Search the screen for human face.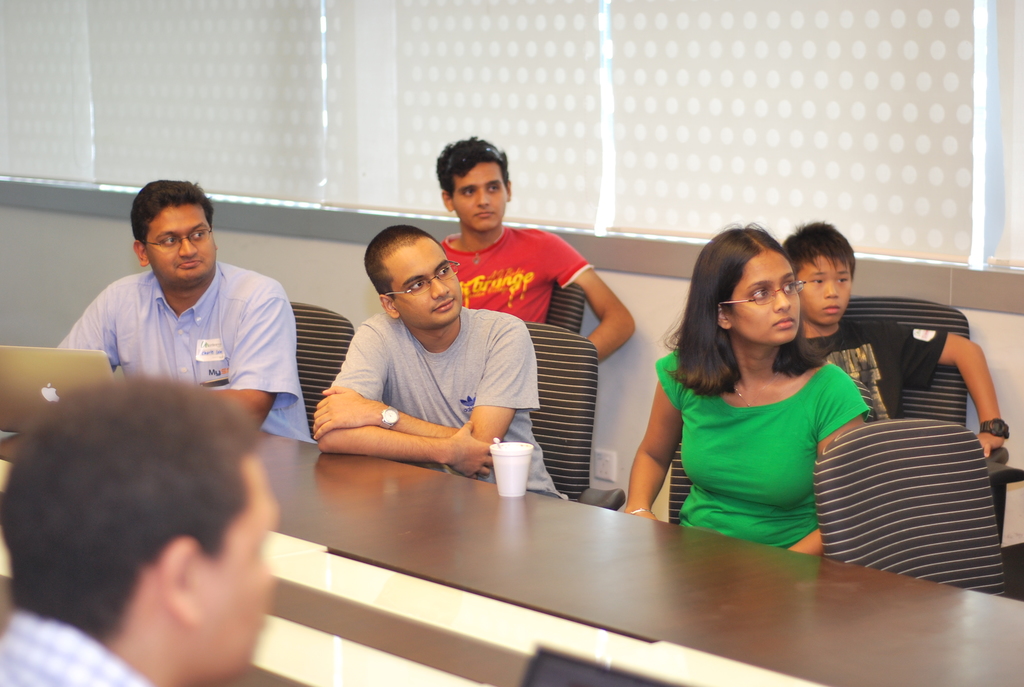
Found at region(451, 161, 507, 231).
